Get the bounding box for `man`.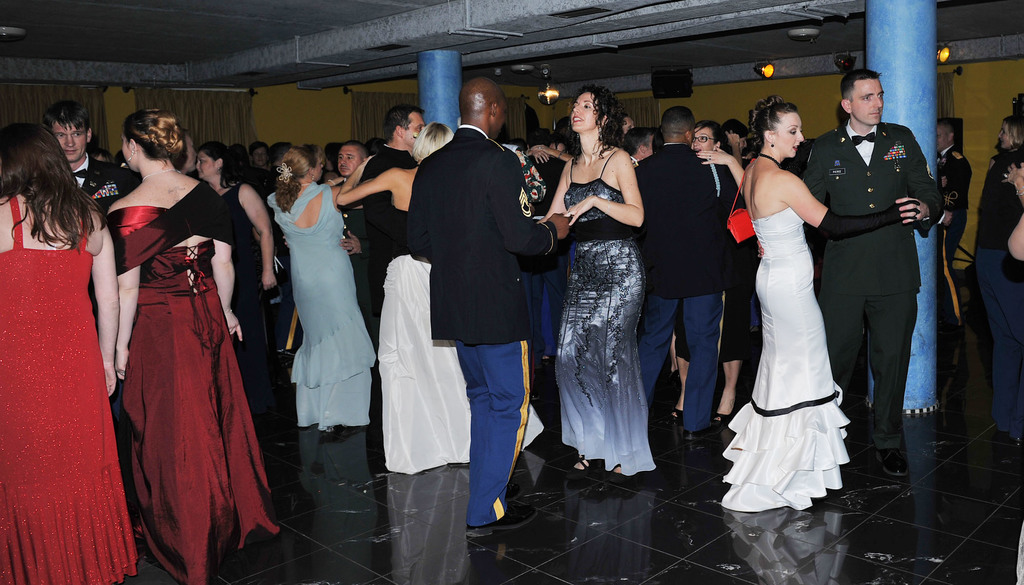
{"x1": 620, "y1": 111, "x2": 637, "y2": 140}.
